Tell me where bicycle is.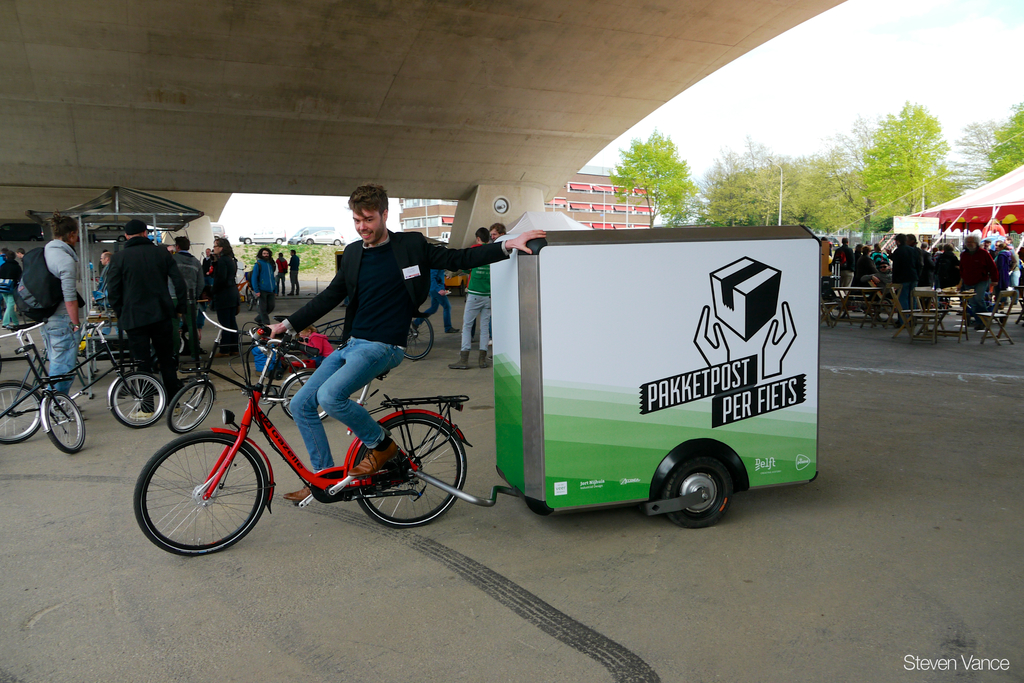
bicycle is at {"left": 28, "top": 306, "right": 174, "bottom": 431}.
